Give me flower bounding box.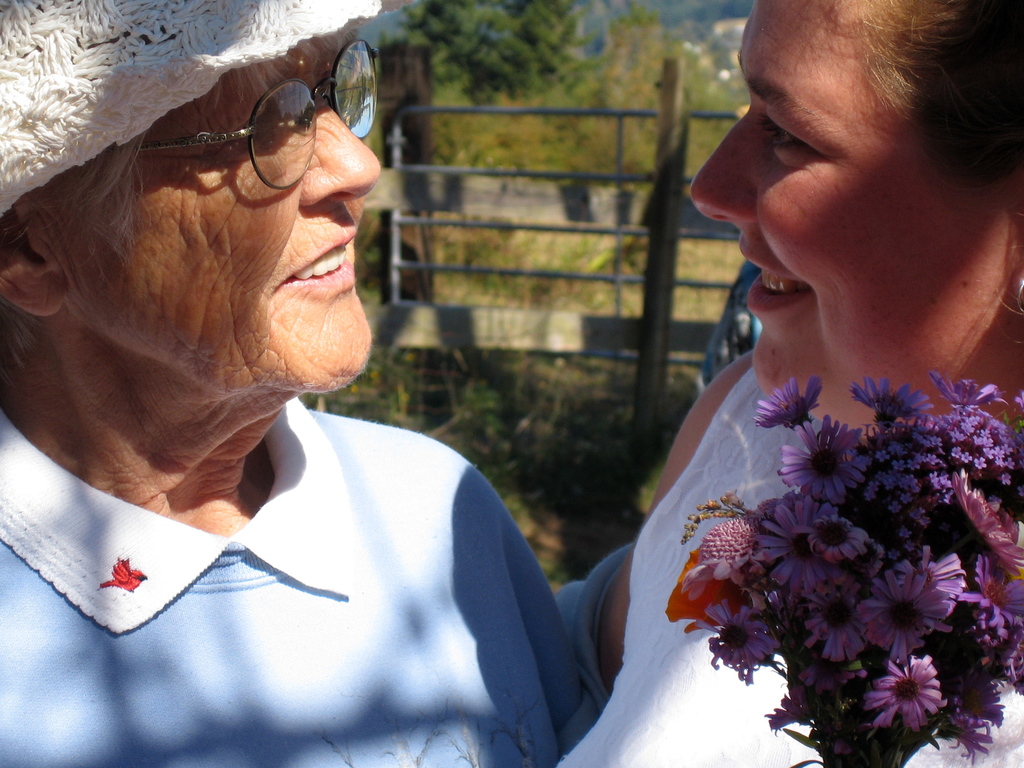
<bbox>876, 665, 968, 744</bbox>.
